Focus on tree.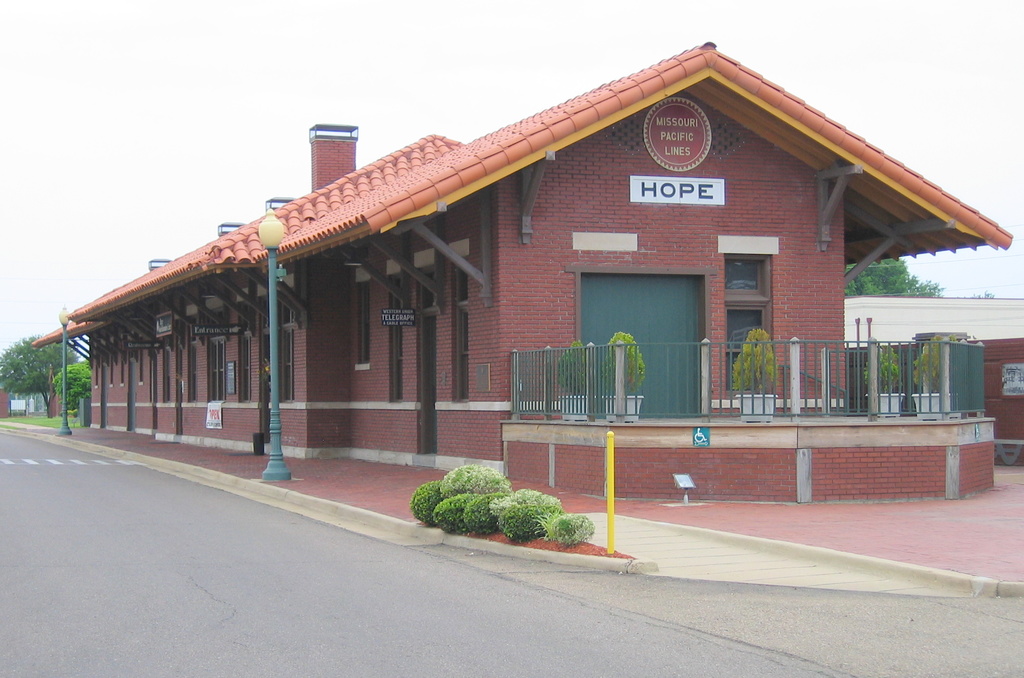
Focused at [left=730, top=333, right=780, bottom=396].
